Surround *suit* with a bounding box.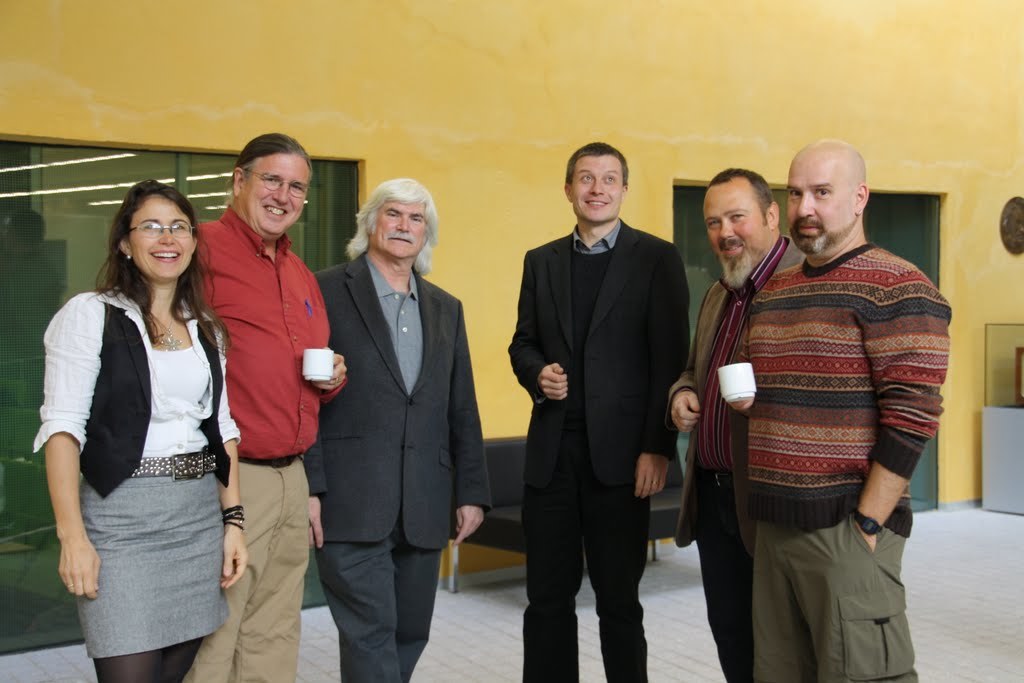
bbox(505, 222, 691, 682).
